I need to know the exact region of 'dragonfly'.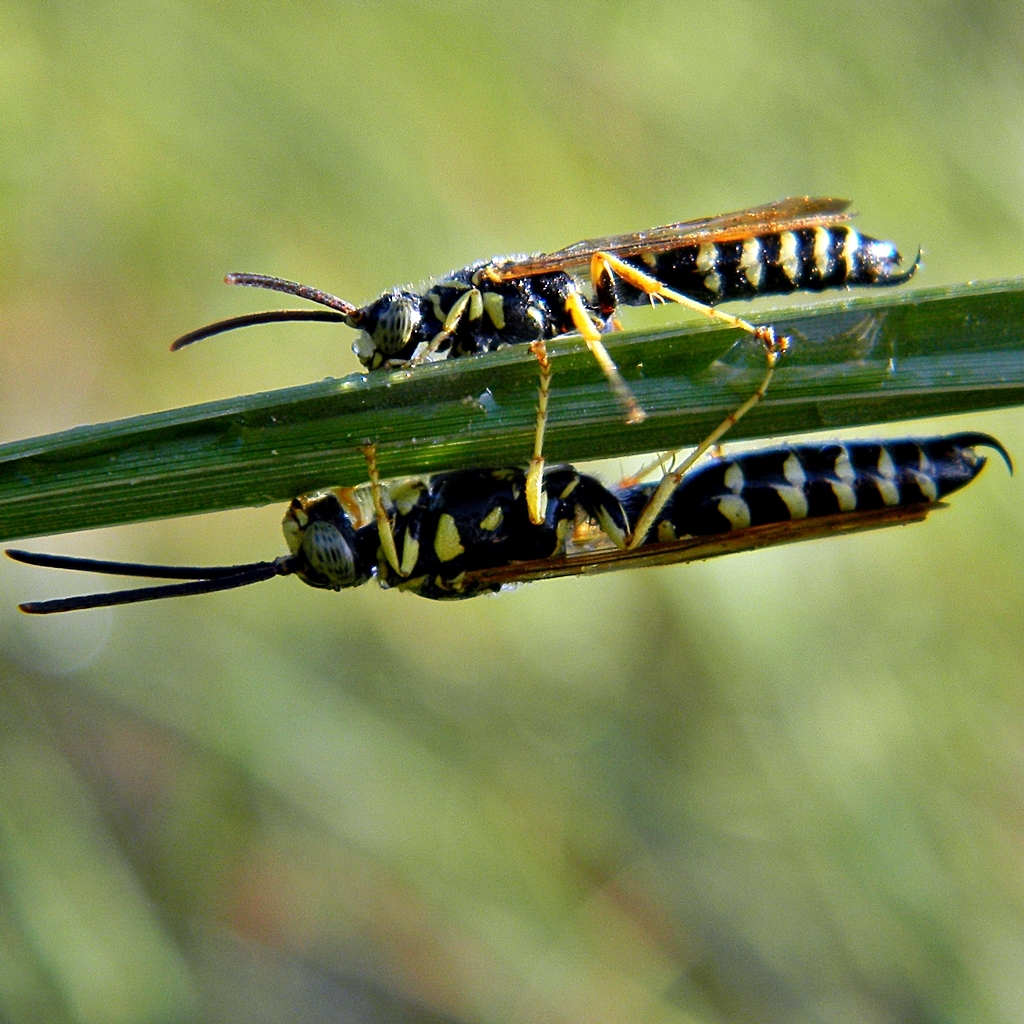
Region: region(12, 346, 1014, 616).
